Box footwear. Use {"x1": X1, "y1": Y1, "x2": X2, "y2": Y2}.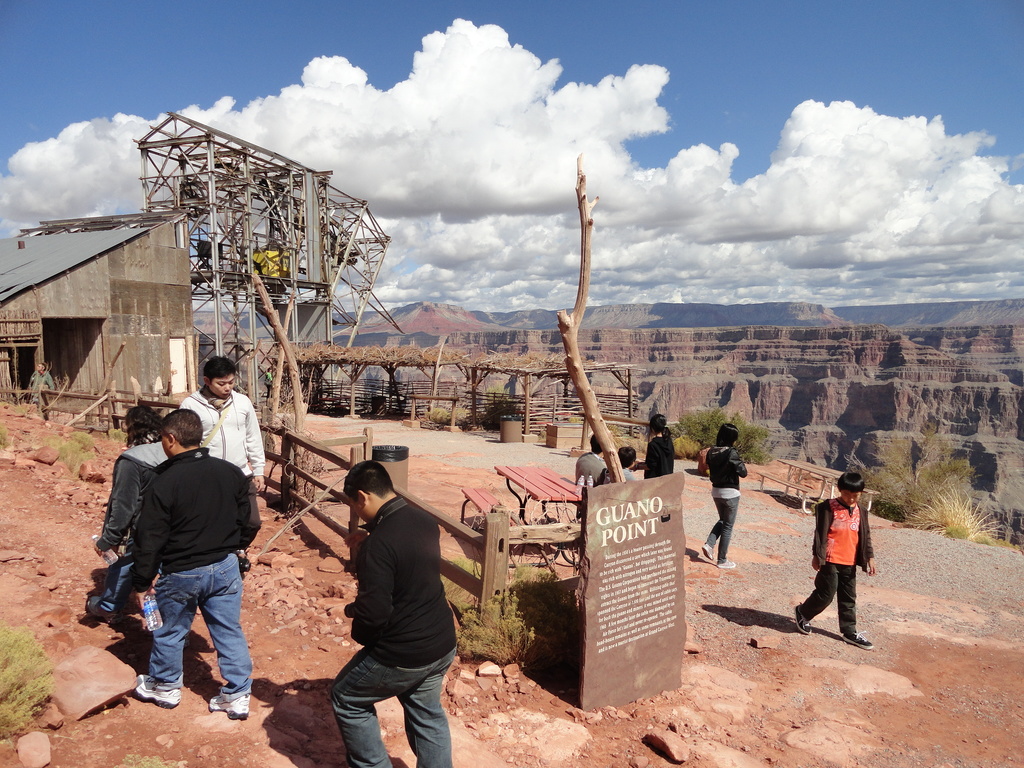
{"x1": 792, "y1": 604, "x2": 811, "y2": 639}.
